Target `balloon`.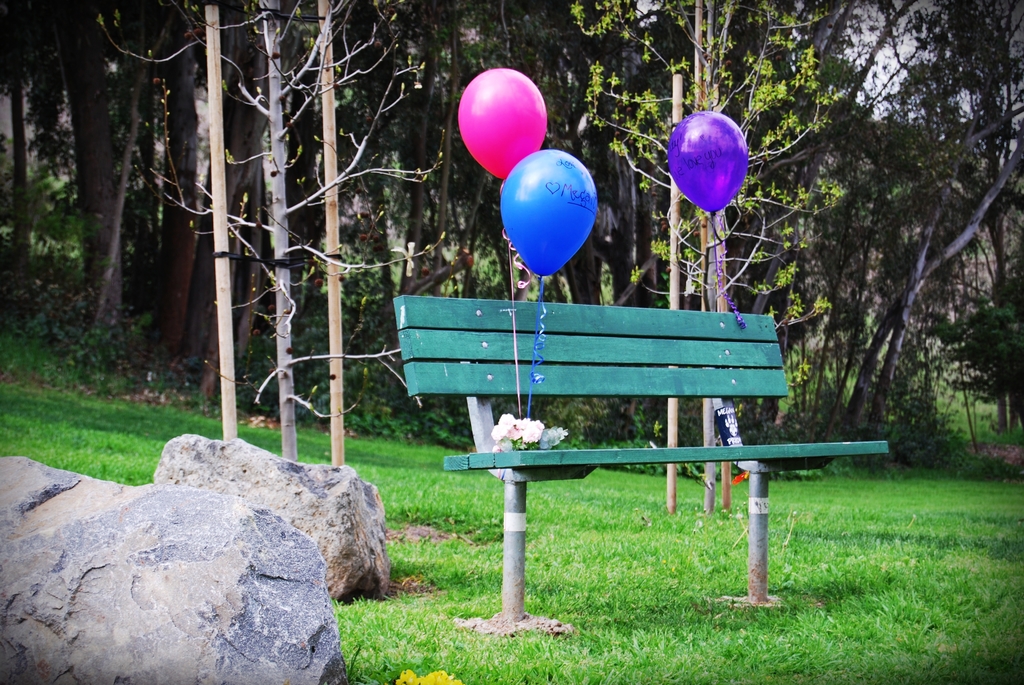
Target region: {"left": 668, "top": 112, "right": 747, "bottom": 217}.
